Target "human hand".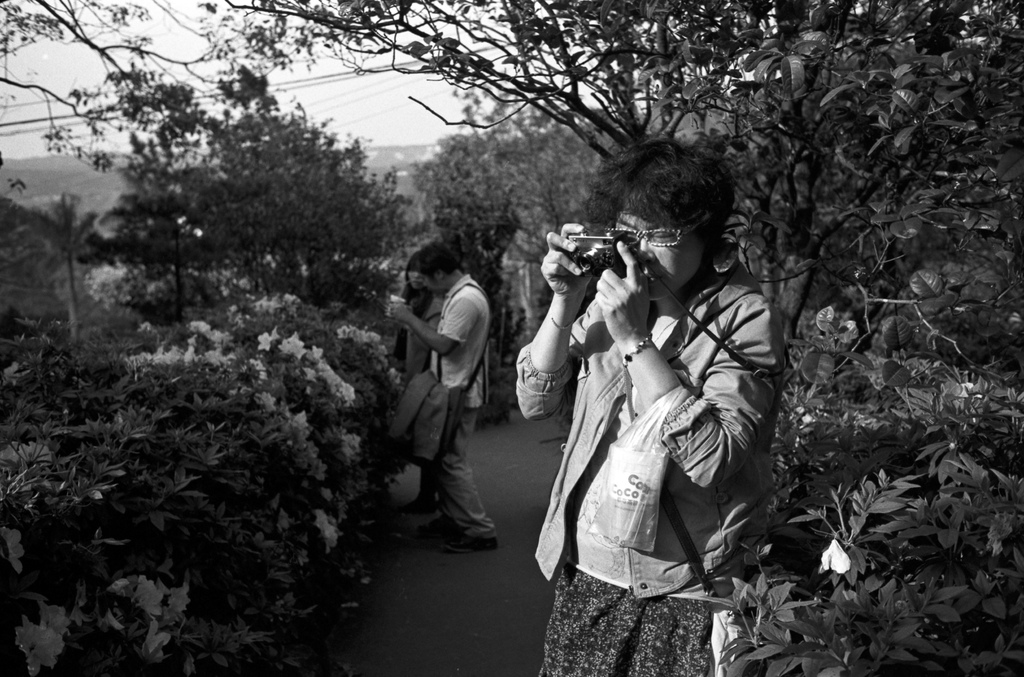
Target region: (520, 226, 620, 430).
